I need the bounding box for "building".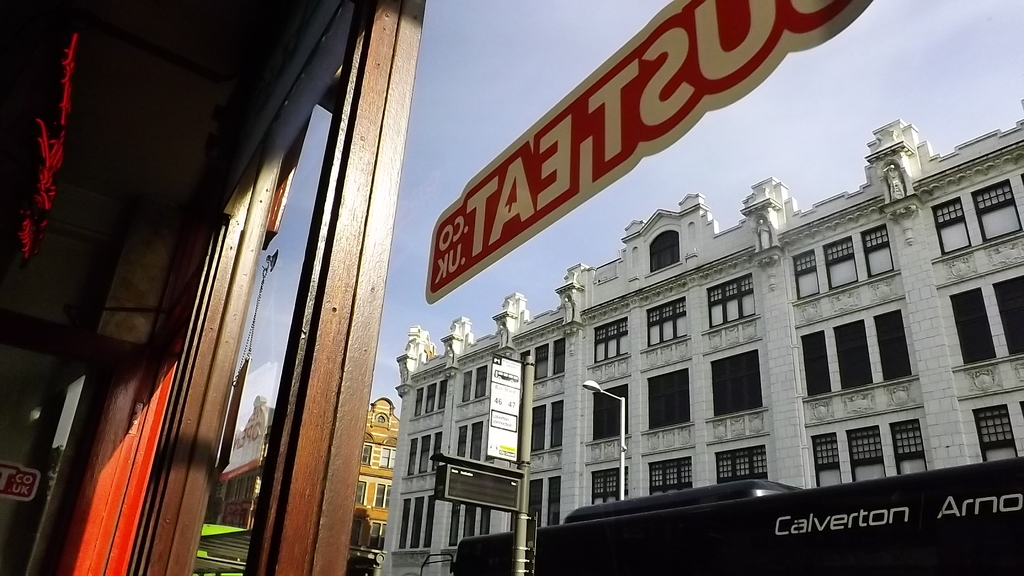
Here it is: 375/116/1023/575.
